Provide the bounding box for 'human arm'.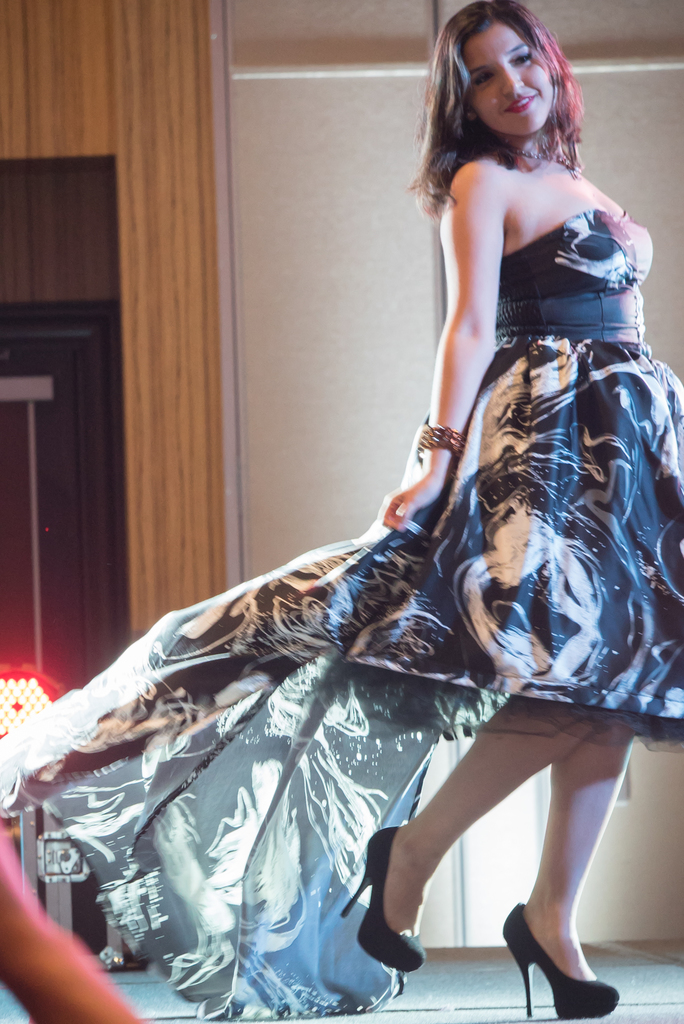
(414,146,528,511).
